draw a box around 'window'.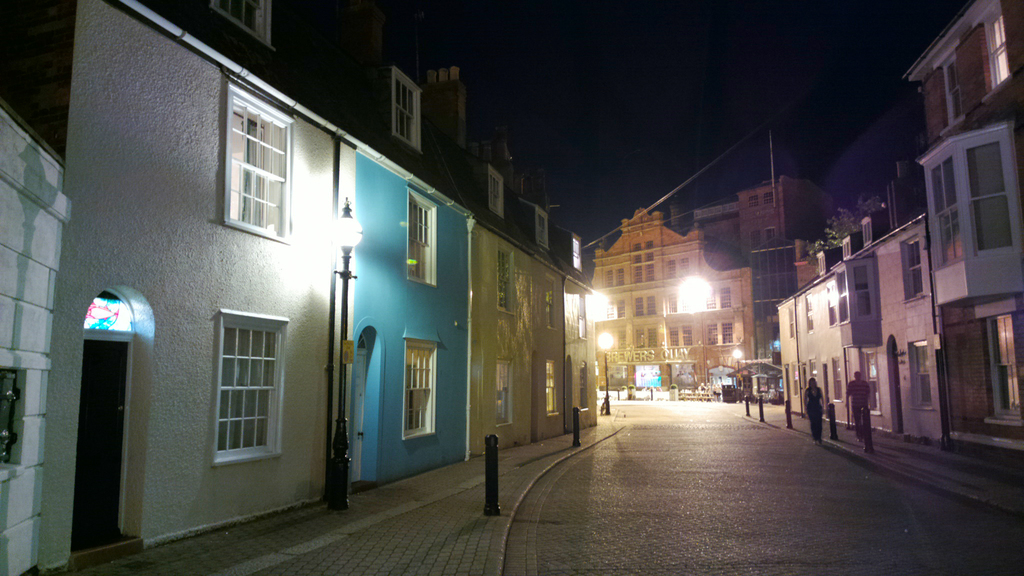
[487, 170, 507, 220].
